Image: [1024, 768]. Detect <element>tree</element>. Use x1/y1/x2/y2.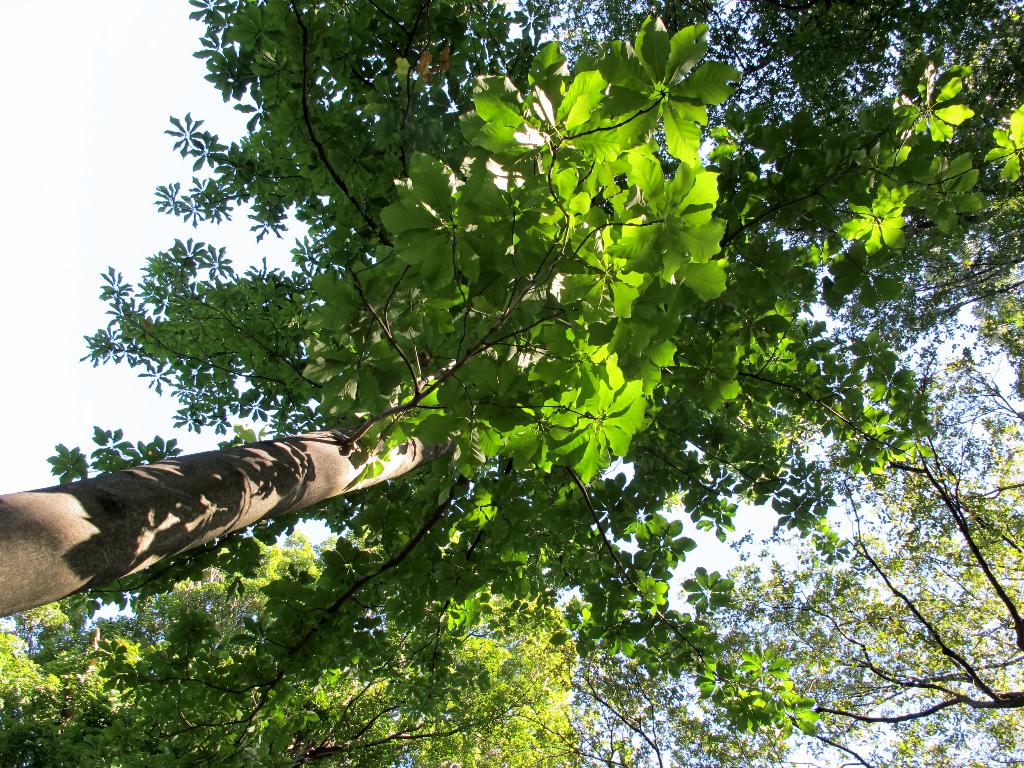
0/0/1023/733.
